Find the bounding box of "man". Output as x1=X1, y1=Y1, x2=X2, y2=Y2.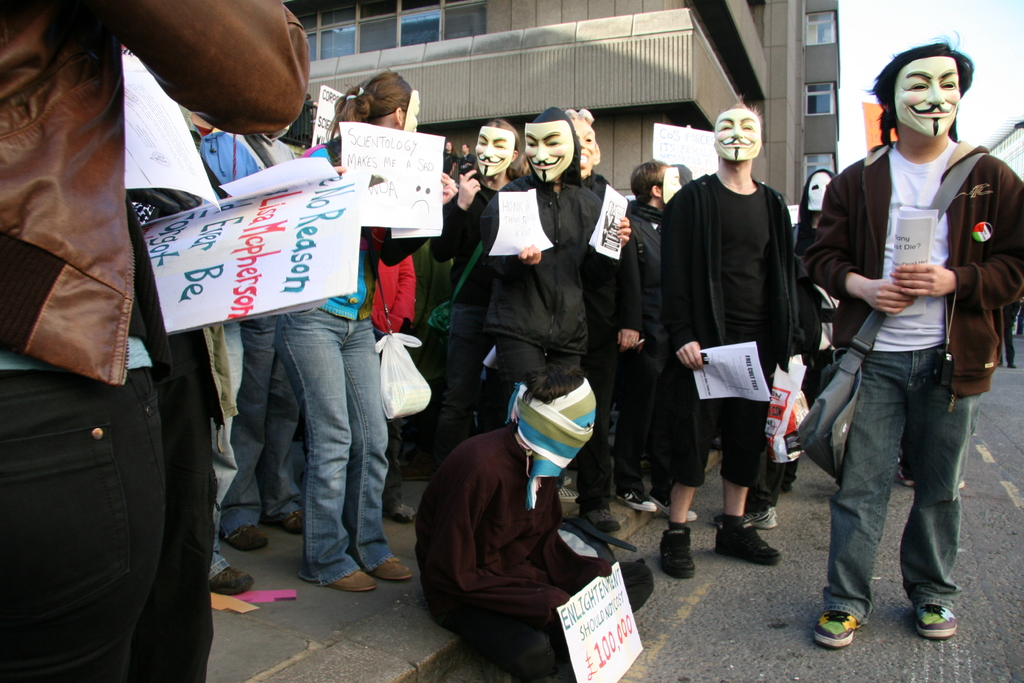
x1=435, y1=112, x2=524, y2=443.
